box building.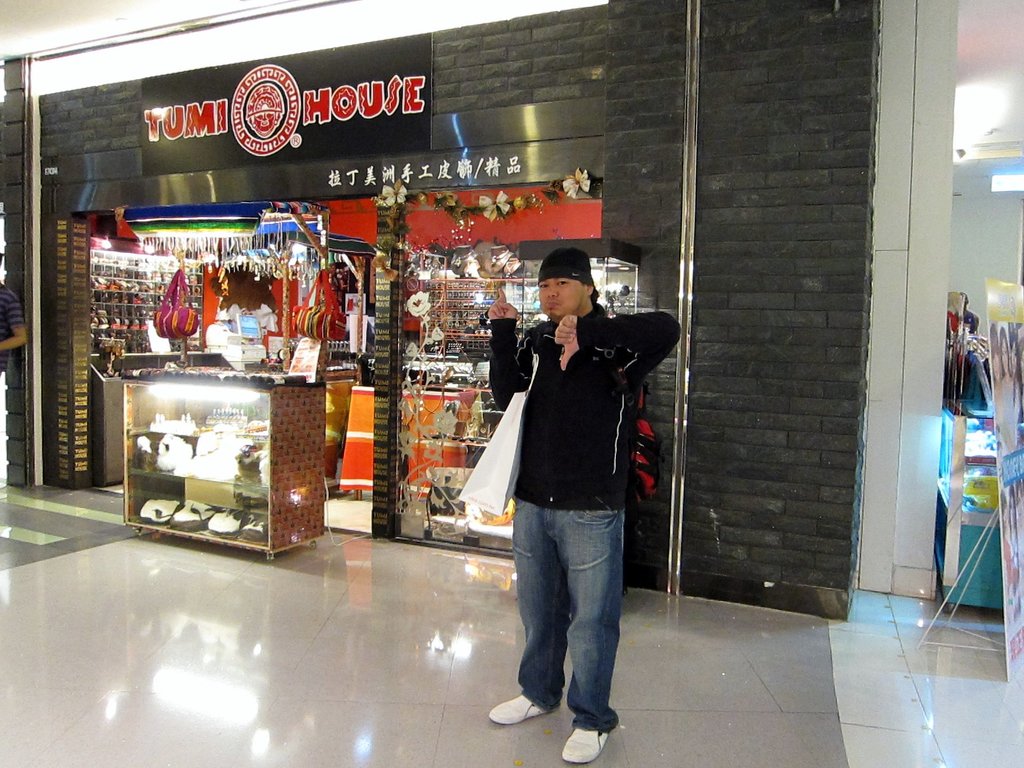
rect(0, 0, 1023, 767).
